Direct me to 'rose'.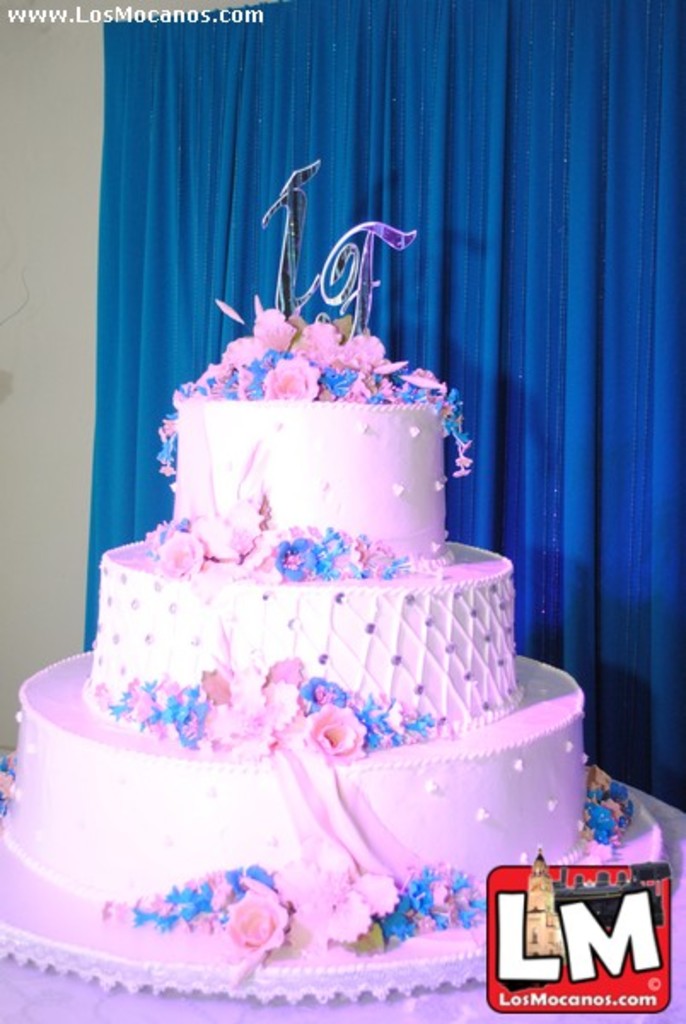
Direction: x1=261, y1=358, x2=324, y2=398.
